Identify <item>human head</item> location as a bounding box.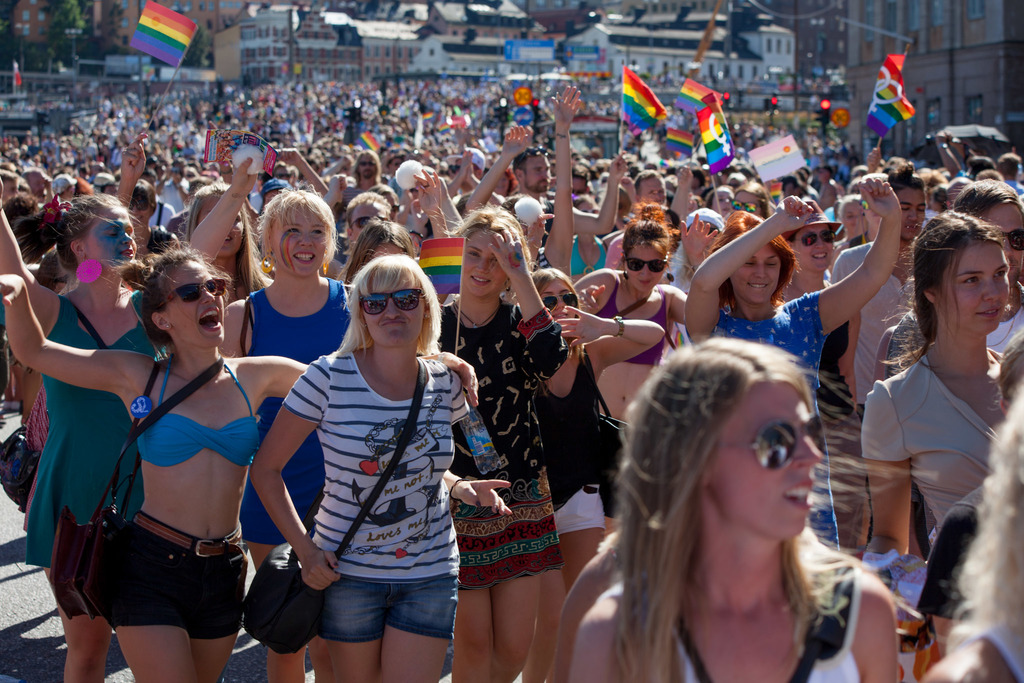
<region>1, 188, 38, 227</region>.
